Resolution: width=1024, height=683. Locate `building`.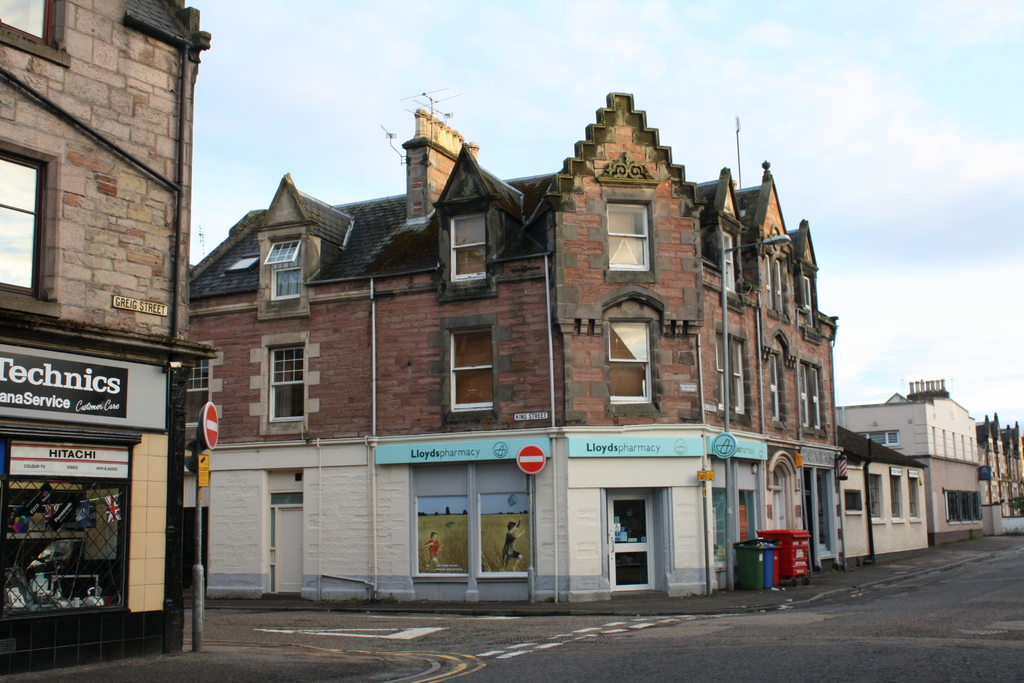
1/0/213/675.
